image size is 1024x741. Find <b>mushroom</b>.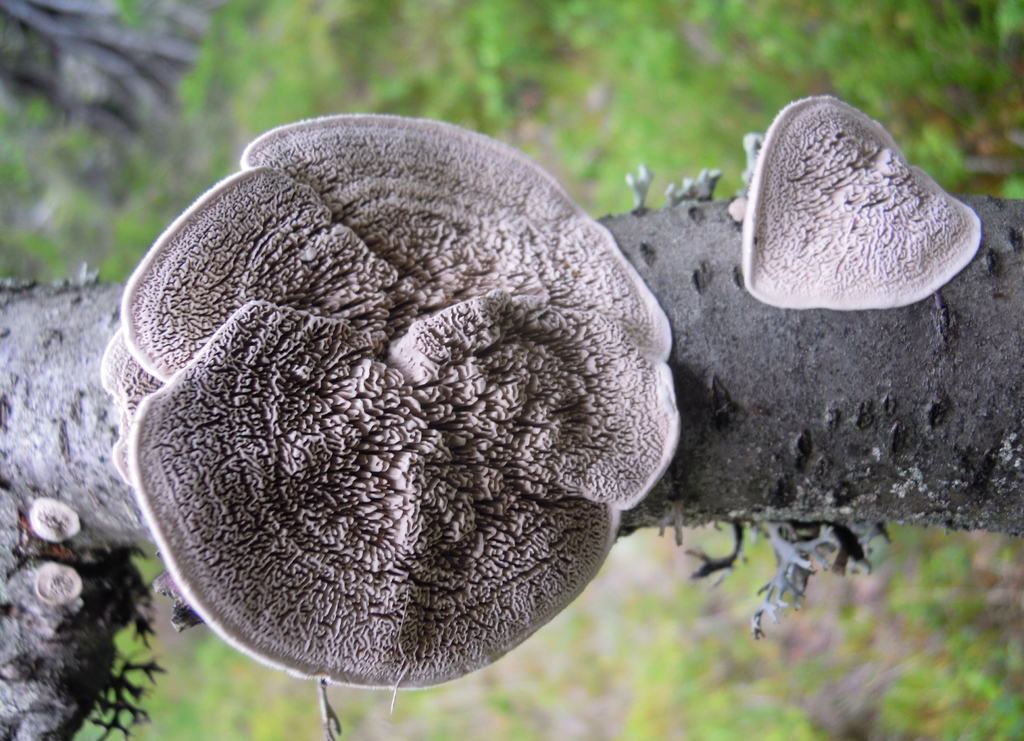
x1=95, y1=124, x2=778, y2=712.
